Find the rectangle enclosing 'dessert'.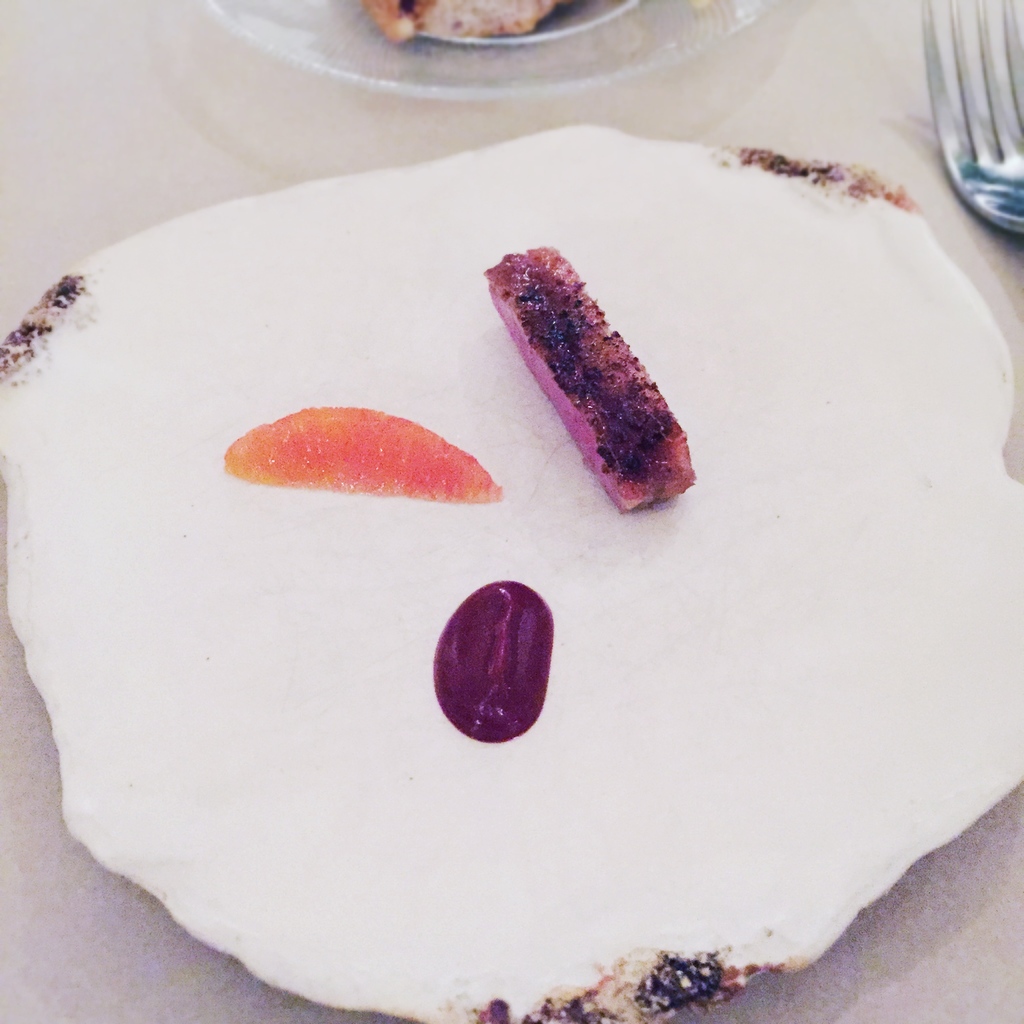
select_region(448, 580, 570, 739).
